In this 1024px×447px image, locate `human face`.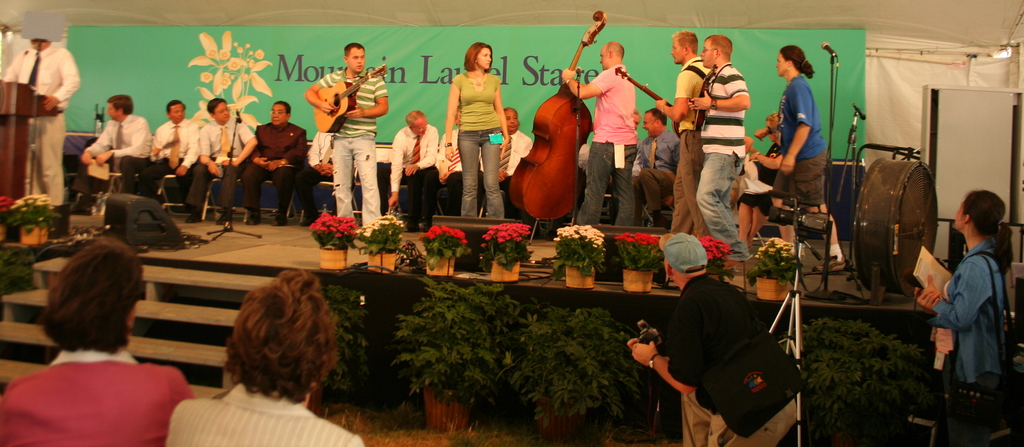
Bounding box: 509 107 516 131.
